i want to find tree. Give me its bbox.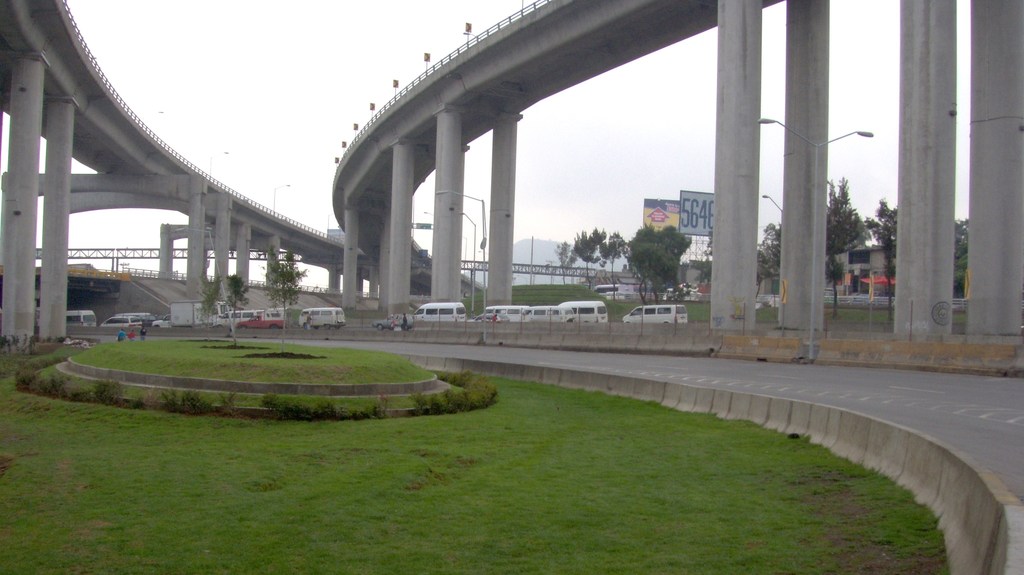
{"x1": 570, "y1": 227, "x2": 604, "y2": 287}.
